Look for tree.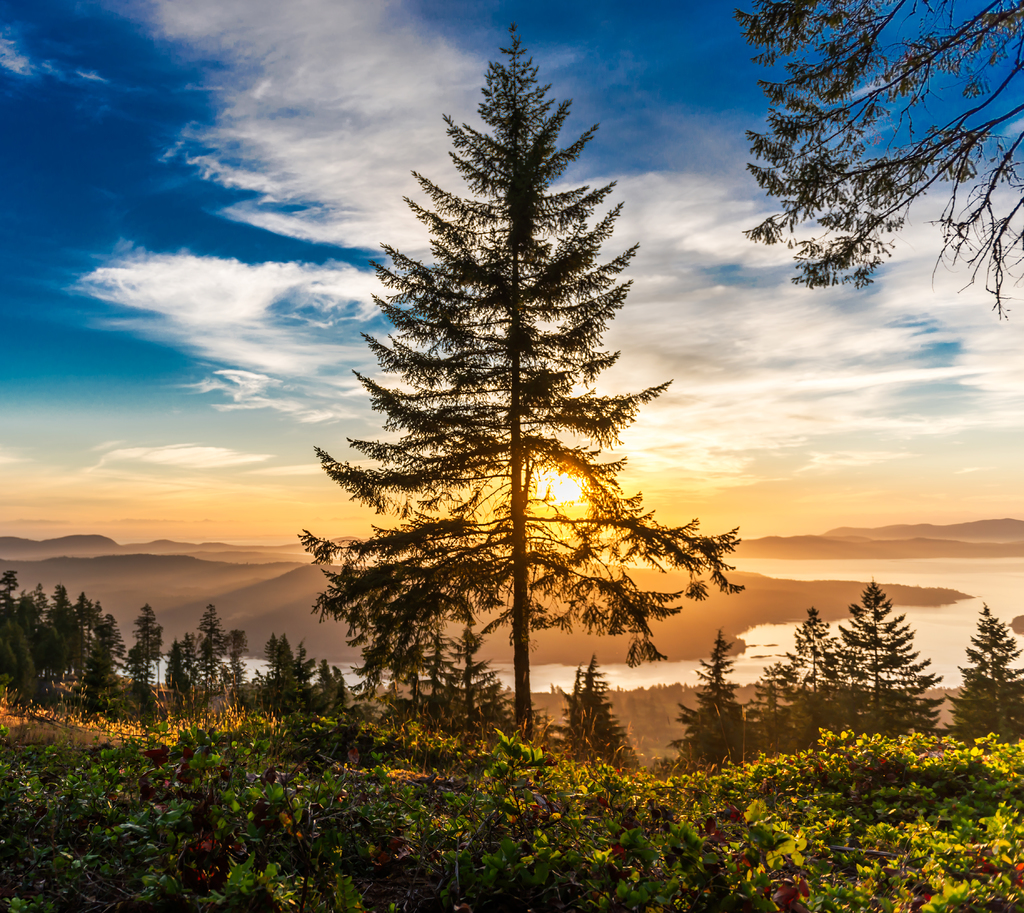
Found: [262, 625, 293, 719].
